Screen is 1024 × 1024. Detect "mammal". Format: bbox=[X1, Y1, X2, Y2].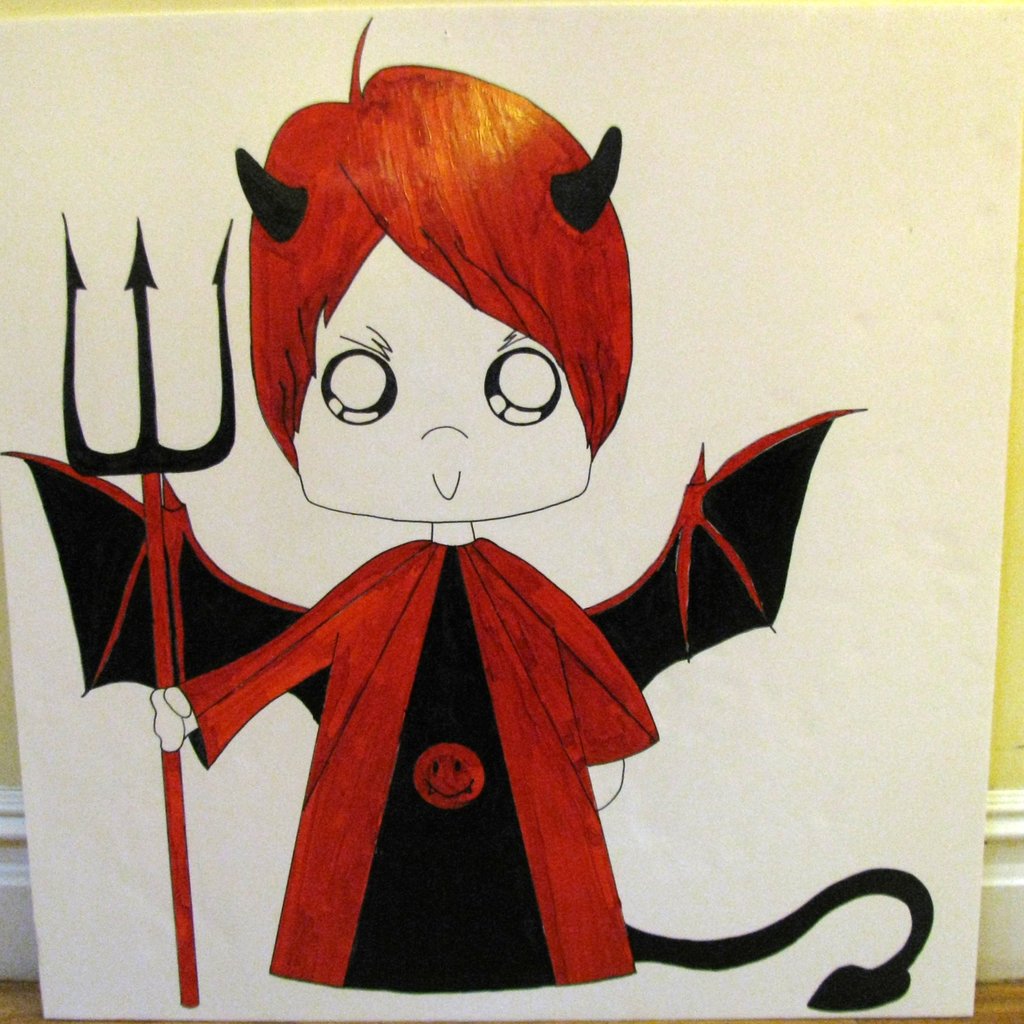
bbox=[0, 20, 932, 1014].
